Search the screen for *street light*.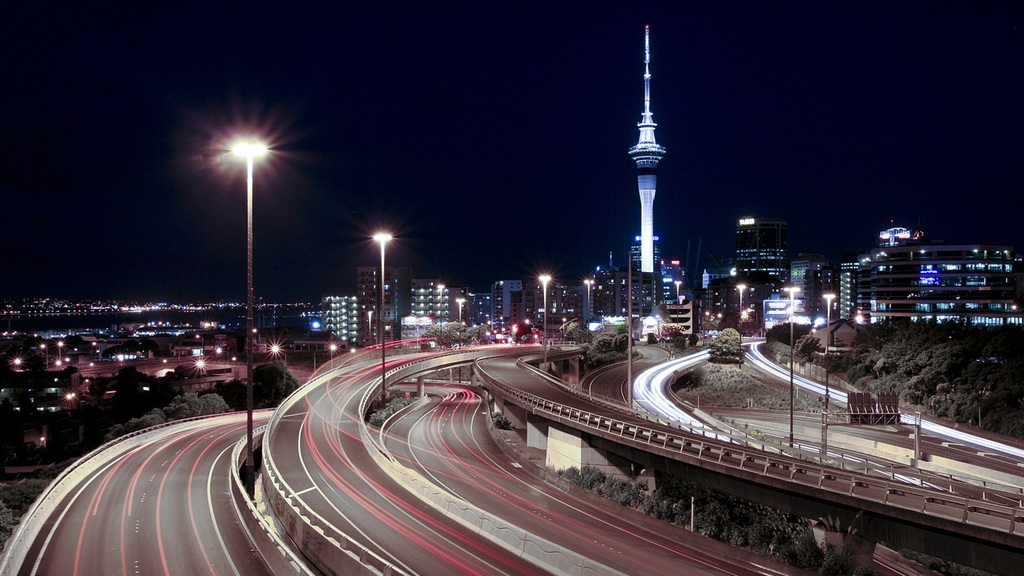
Found at (x1=266, y1=344, x2=289, y2=371).
